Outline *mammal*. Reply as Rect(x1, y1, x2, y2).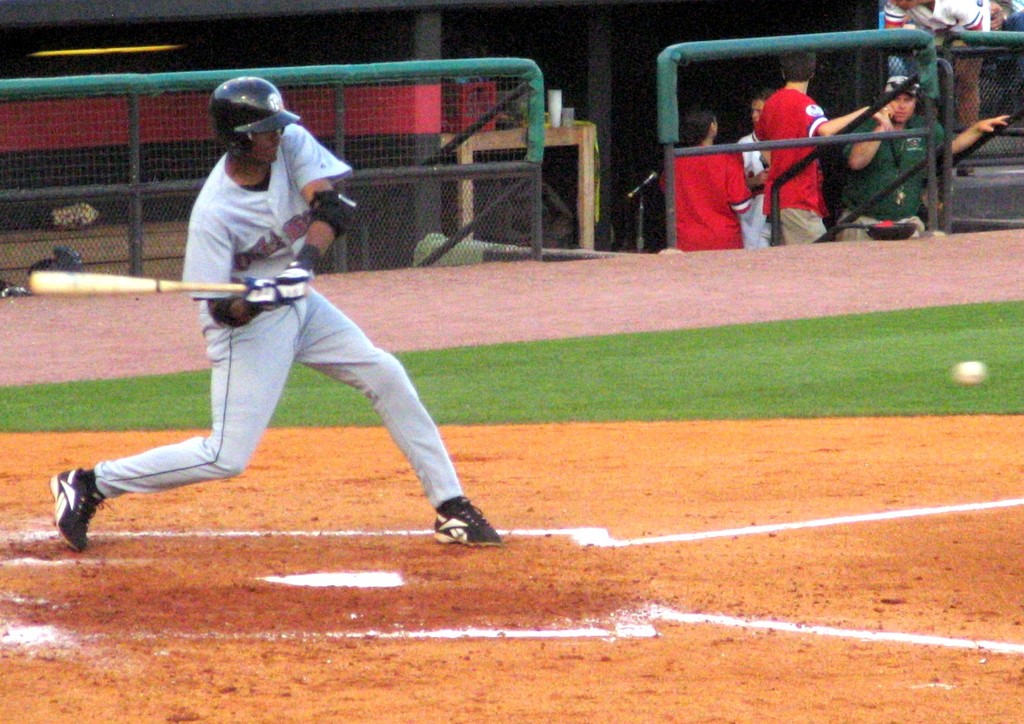
Rect(751, 38, 878, 246).
